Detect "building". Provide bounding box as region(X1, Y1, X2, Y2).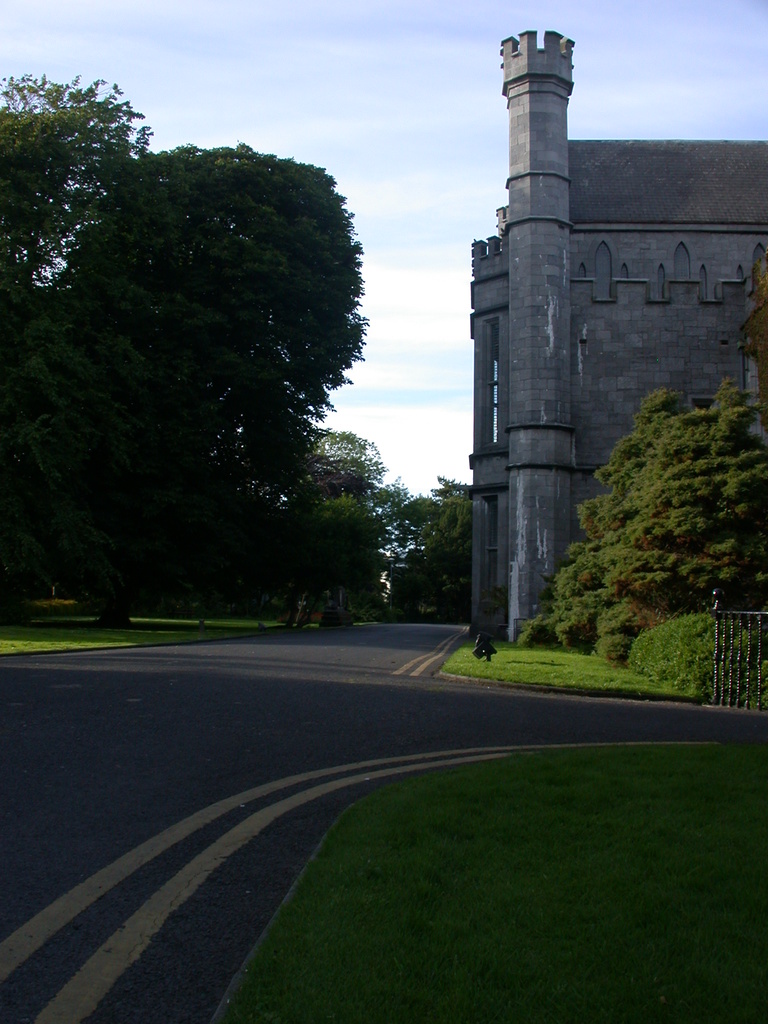
region(468, 26, 767, 659).
